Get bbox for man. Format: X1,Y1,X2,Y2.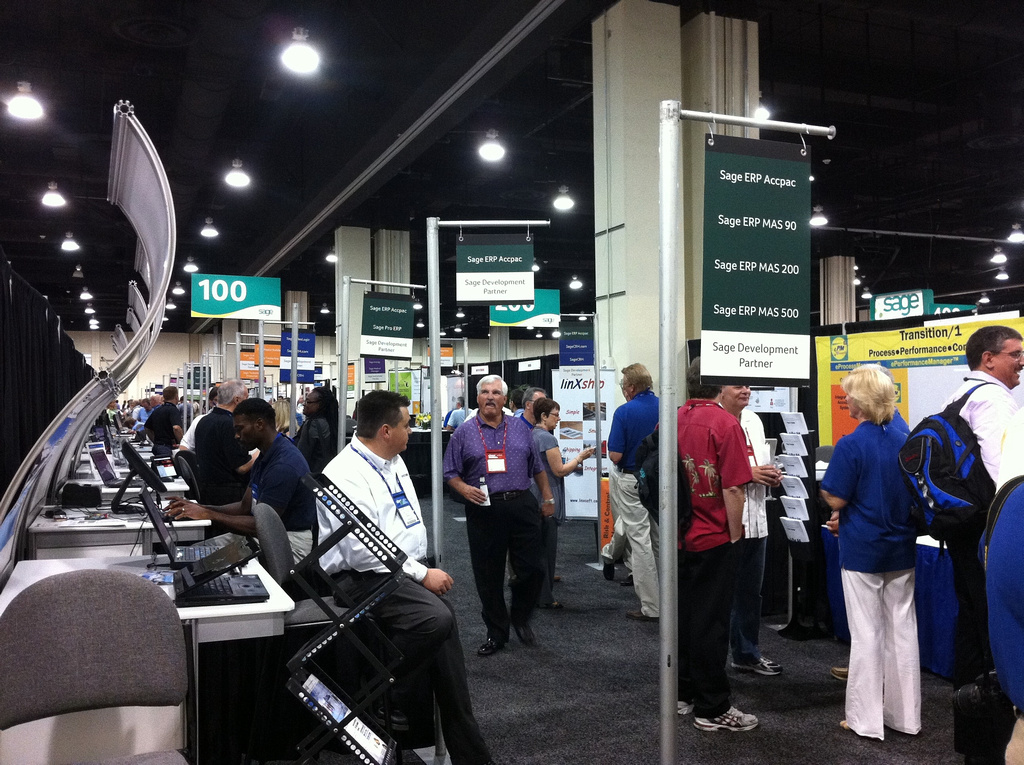
197,369,256,517.
